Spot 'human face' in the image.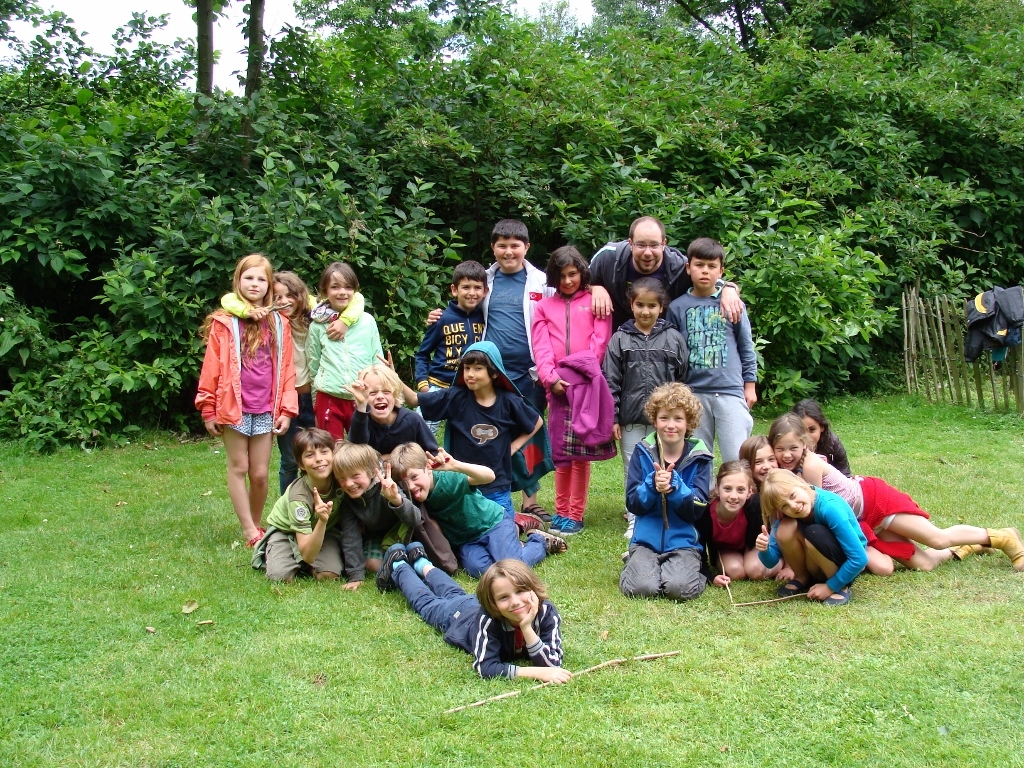
'human face' found at [left=689, top=260, right=719, bottom=288].
